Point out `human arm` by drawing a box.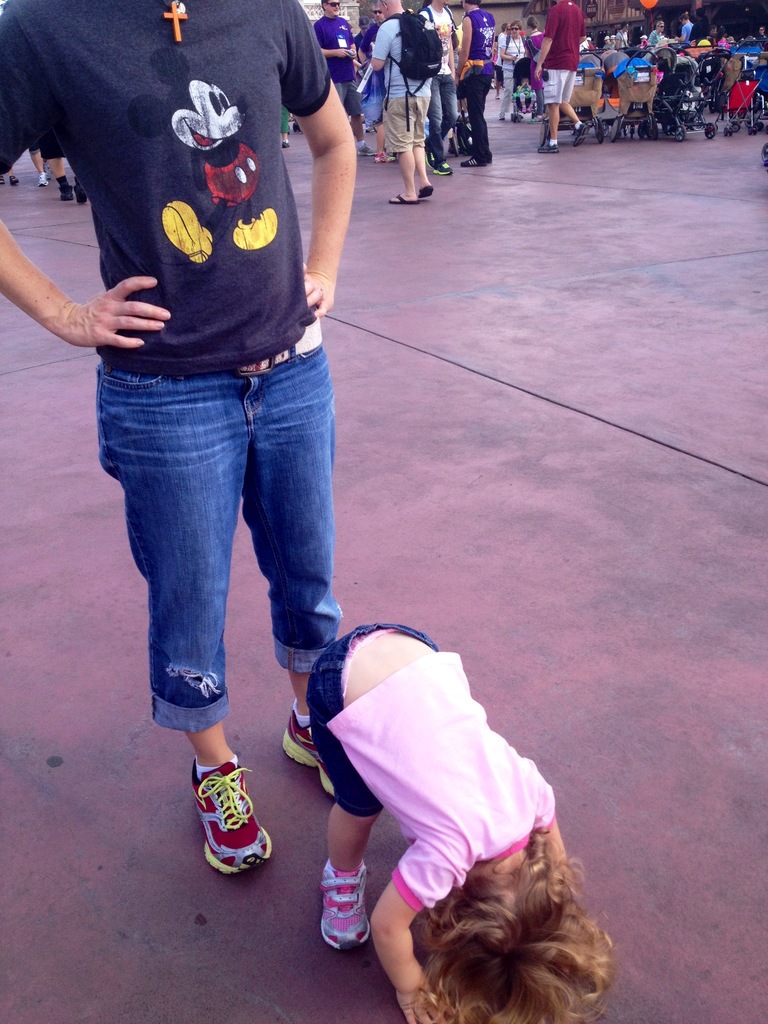
[left=525, top=793, right=591, bottom=950].
